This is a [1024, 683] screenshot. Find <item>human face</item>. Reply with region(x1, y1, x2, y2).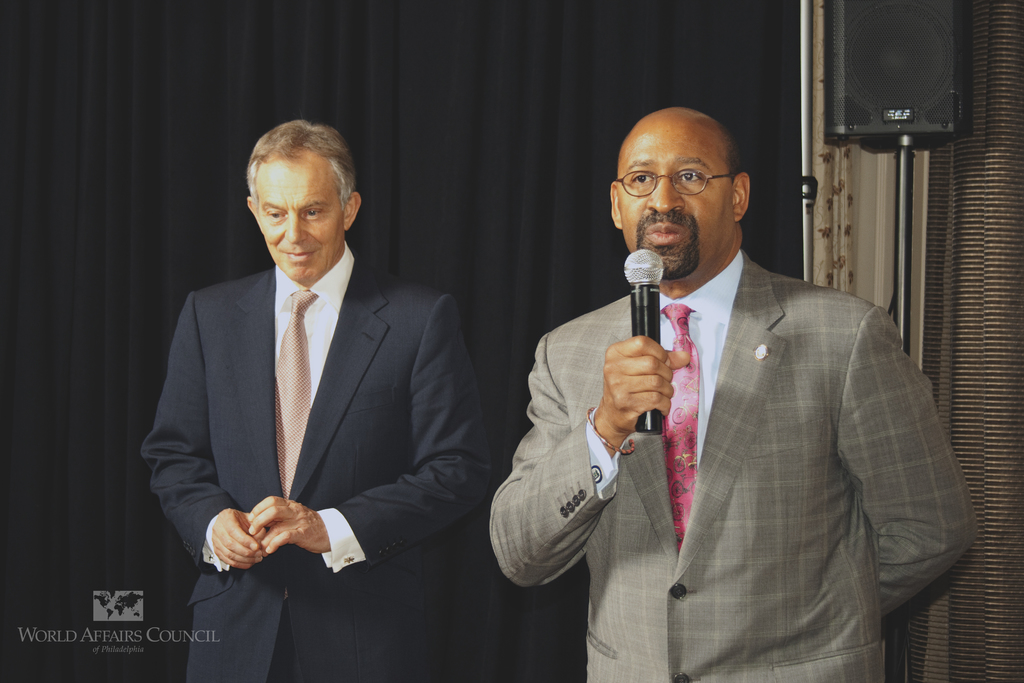
region(621, 120, 732, 278).
